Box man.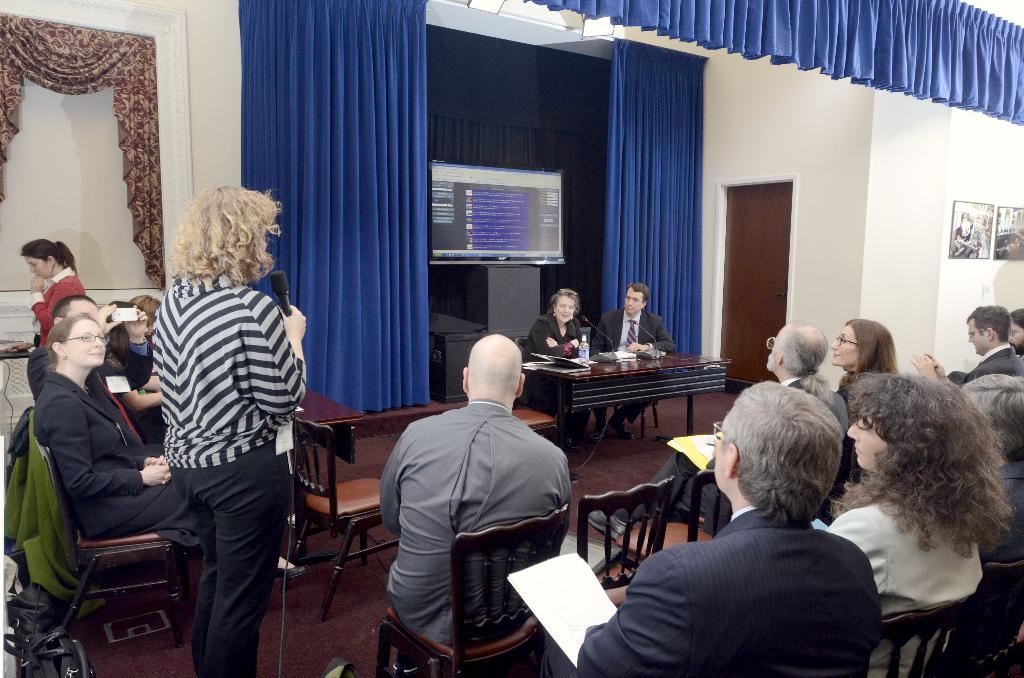
[25, 289, 155, 439].
